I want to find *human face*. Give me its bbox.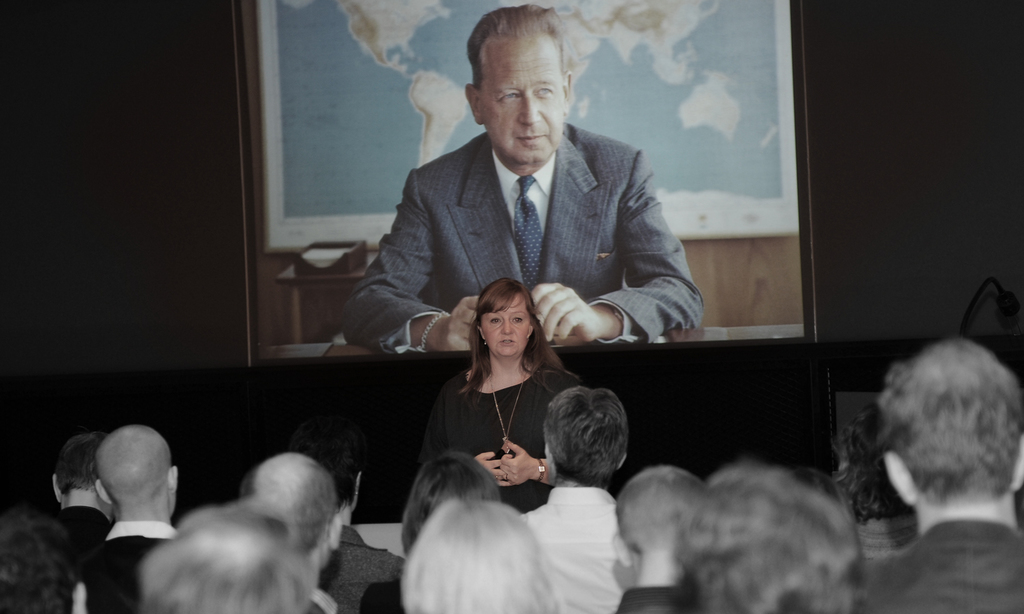
483/18/573/158.
